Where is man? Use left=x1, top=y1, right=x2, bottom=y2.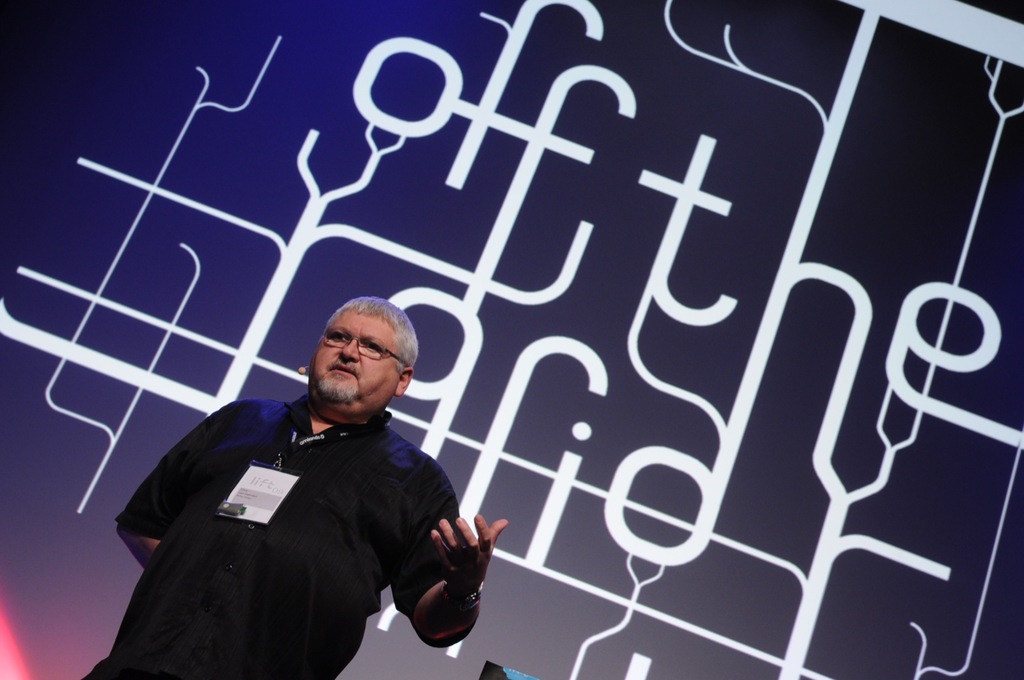
left=109, top=287, right=507, bottom=677.
